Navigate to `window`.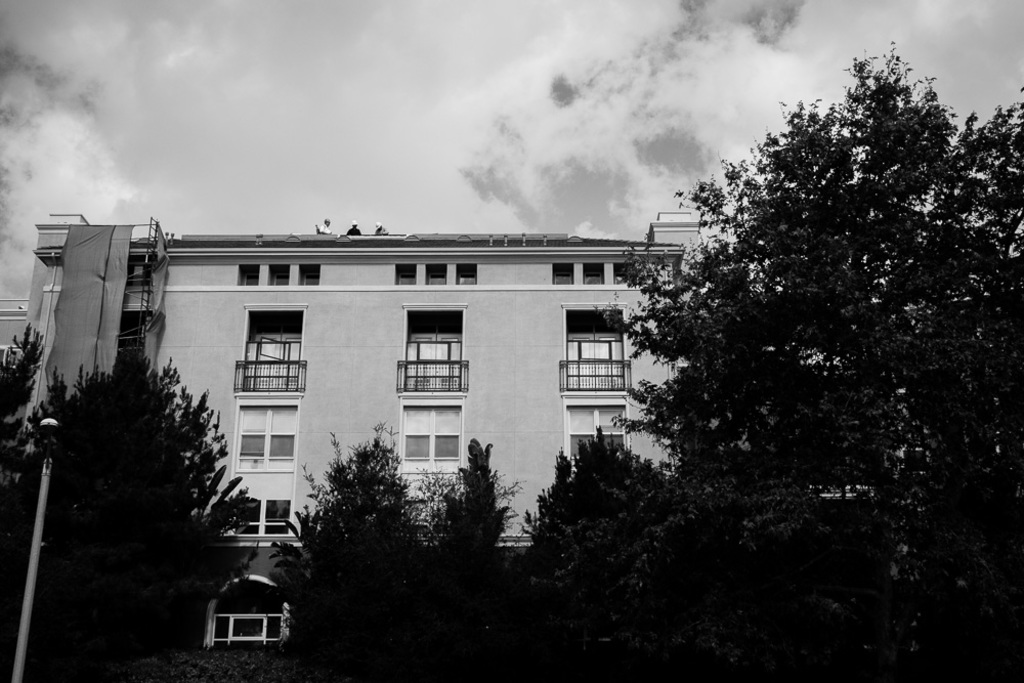
Navigation target: Rect(615, 257, 637, 288).
